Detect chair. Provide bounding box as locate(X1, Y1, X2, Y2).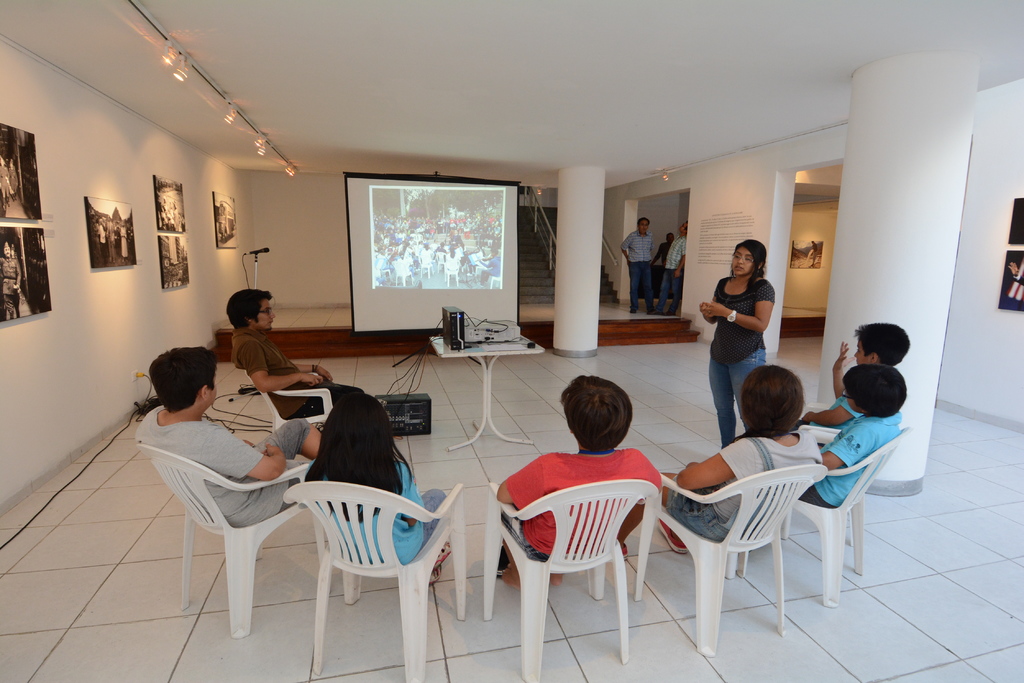
locate(265, 475, 456, 668).
